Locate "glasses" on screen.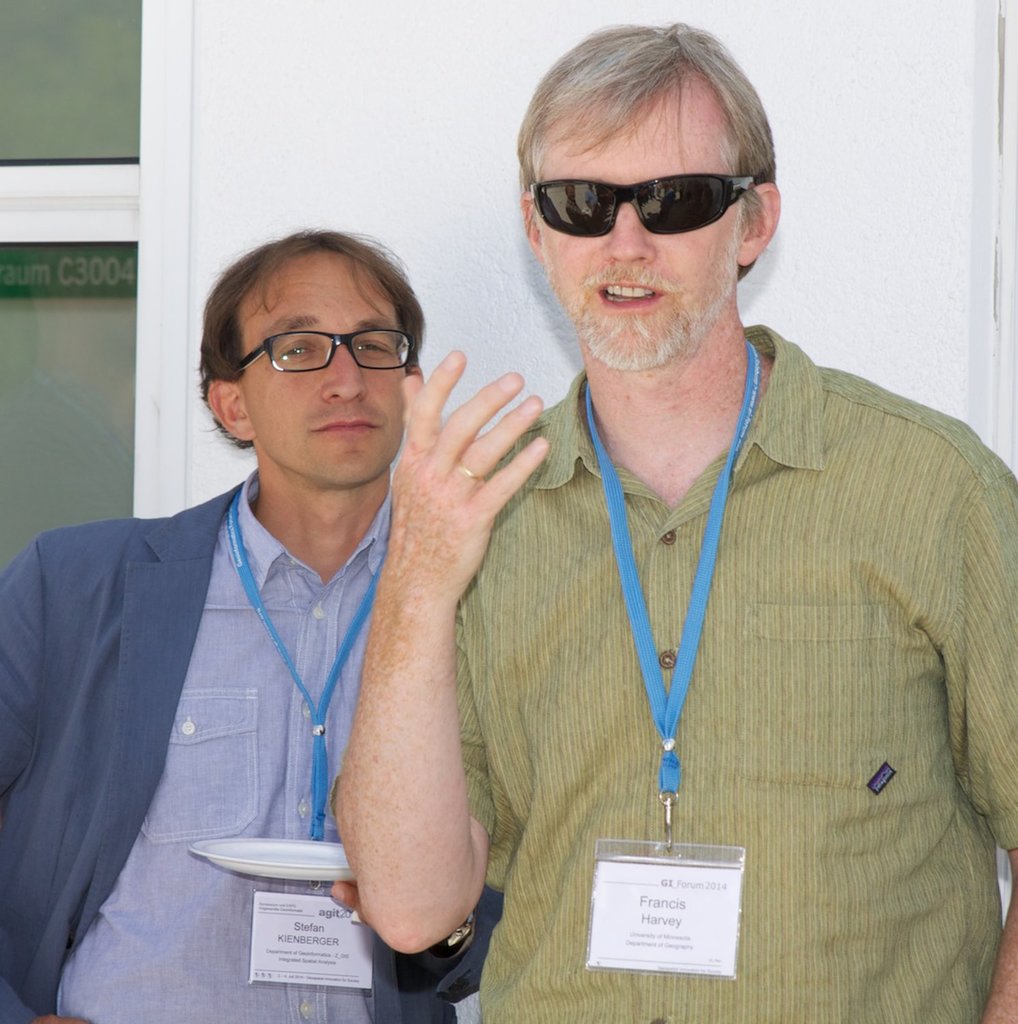
On screen at <bbox>525, 171, 761, 255</bbox>.
